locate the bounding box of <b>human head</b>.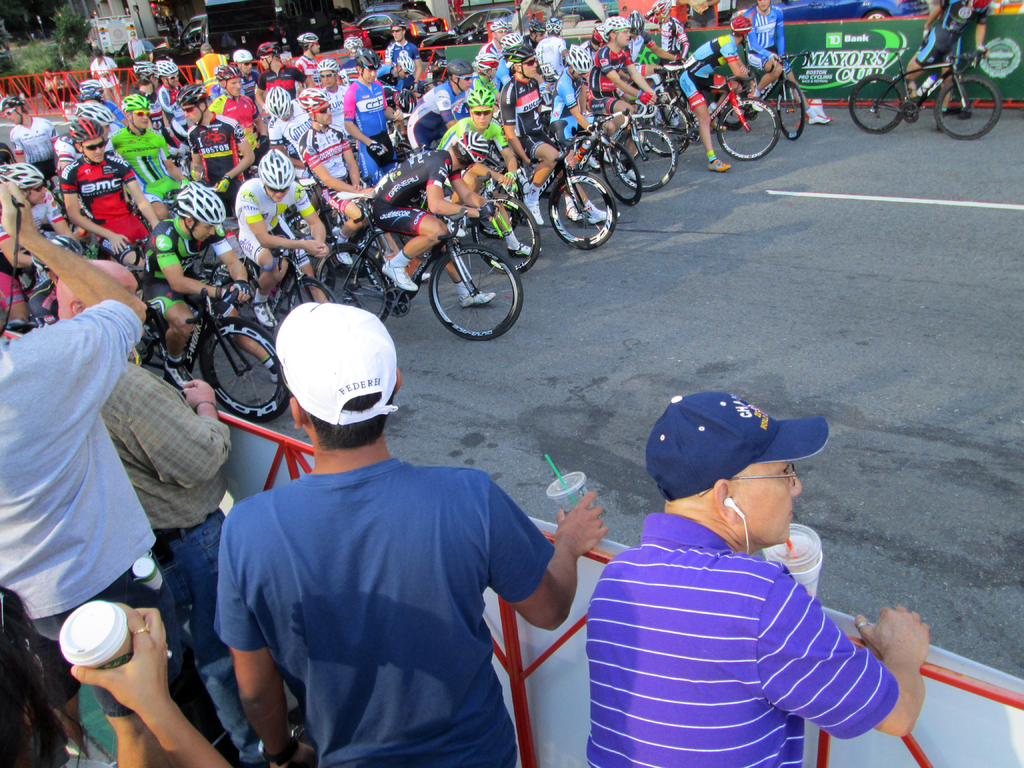
Bounding box: BBox(301, 89, 332, 127).
